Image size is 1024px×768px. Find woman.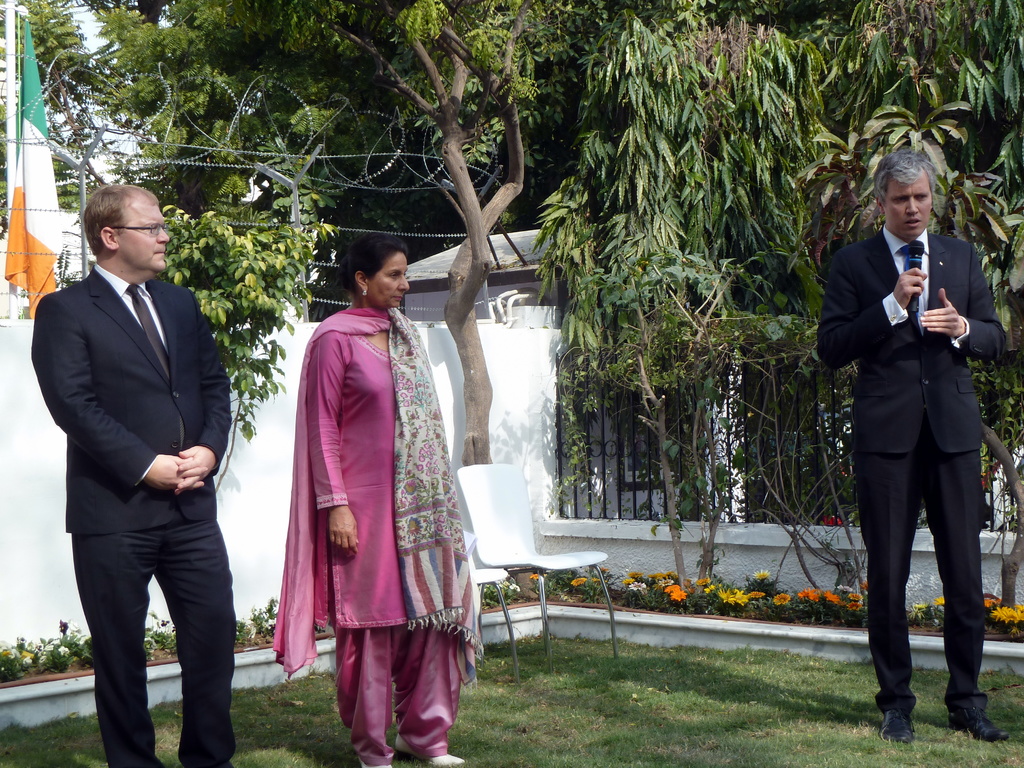
bbox(271, 254, 452, 750).
